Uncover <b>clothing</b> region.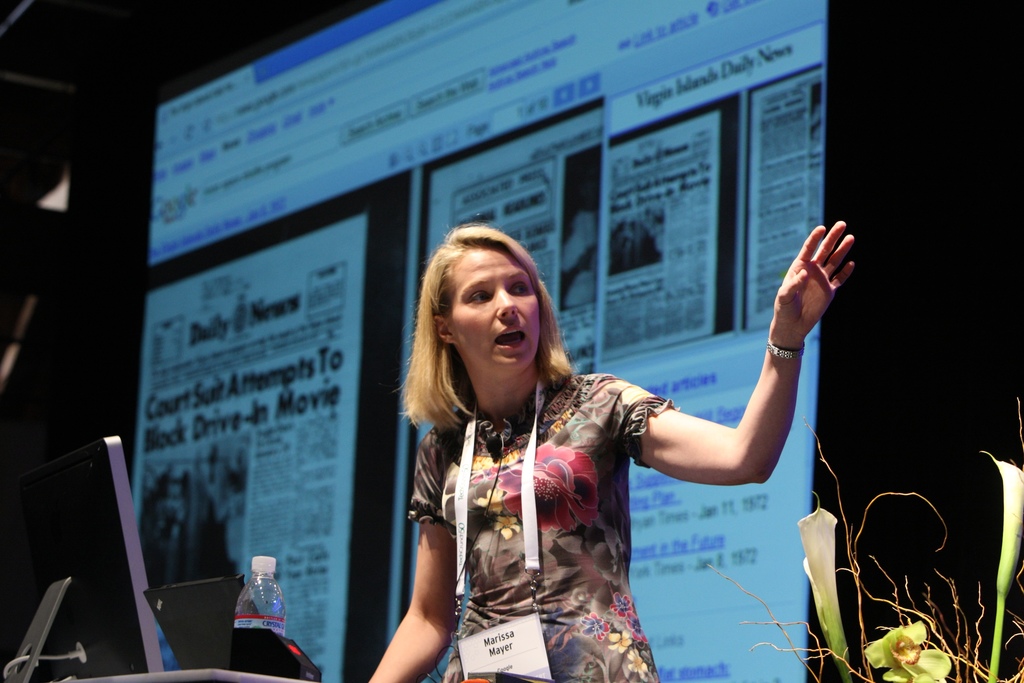
Uncovered: 388/313/717/668.
